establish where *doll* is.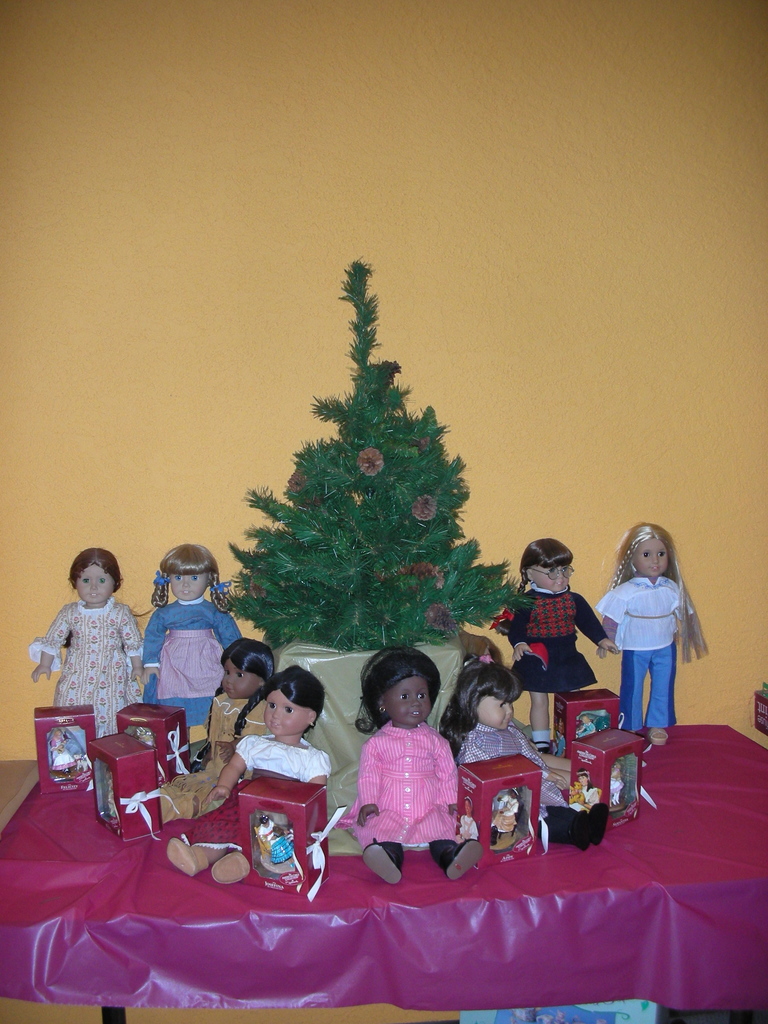
Established at (left=588, top=524, right=710, bottom=739).
